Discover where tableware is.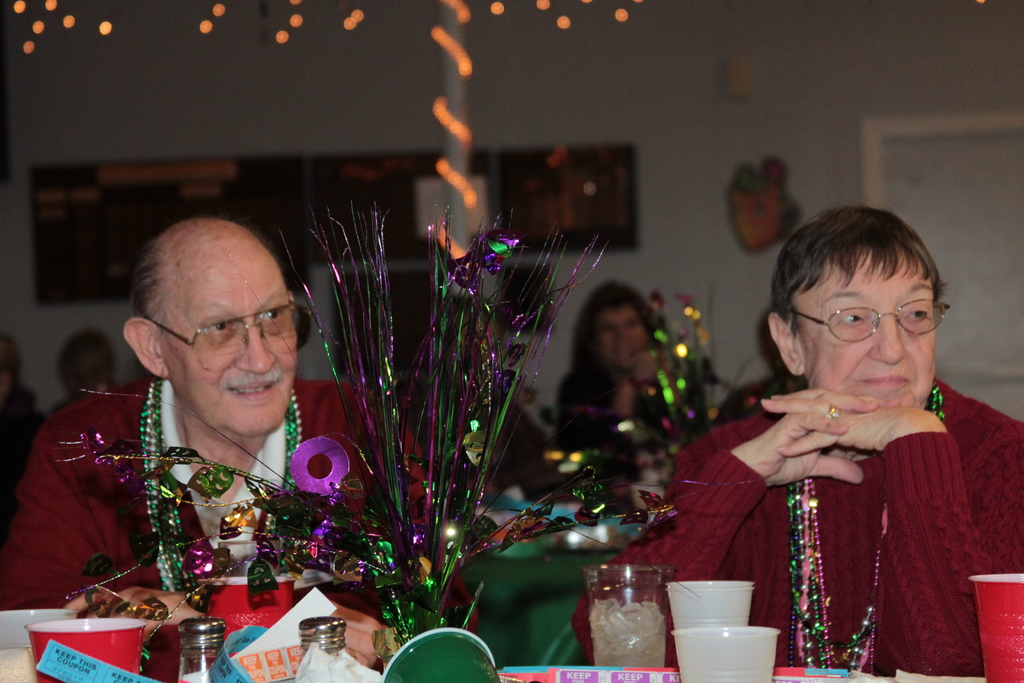
Discovered at 671/622/781/682.
